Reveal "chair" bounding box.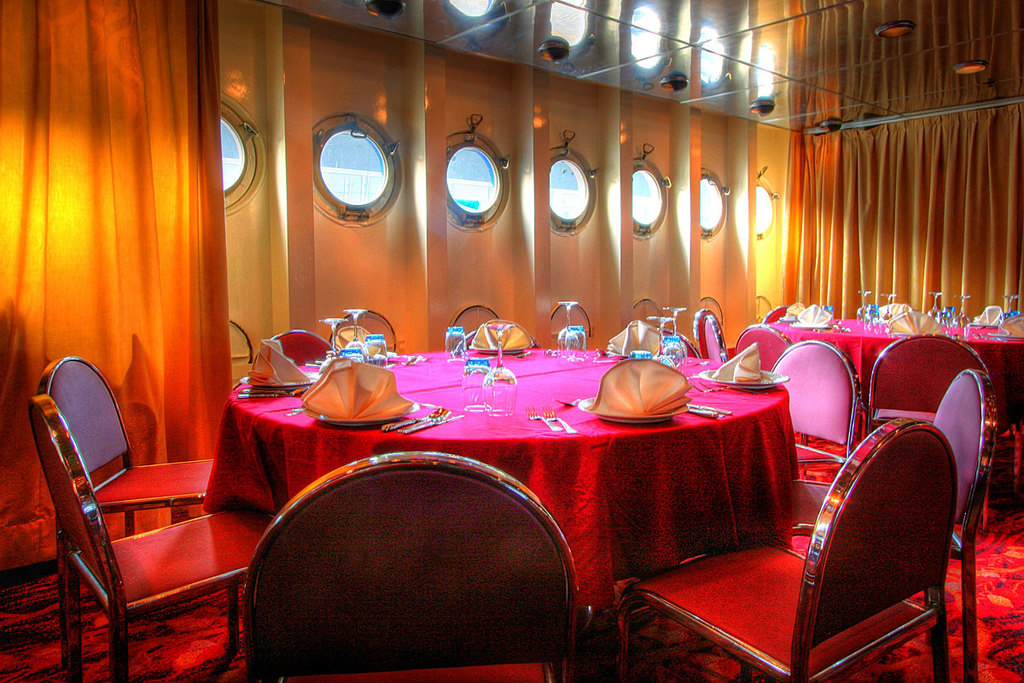
Revealed: [left=862, top=328, right=999, bottom=546].
